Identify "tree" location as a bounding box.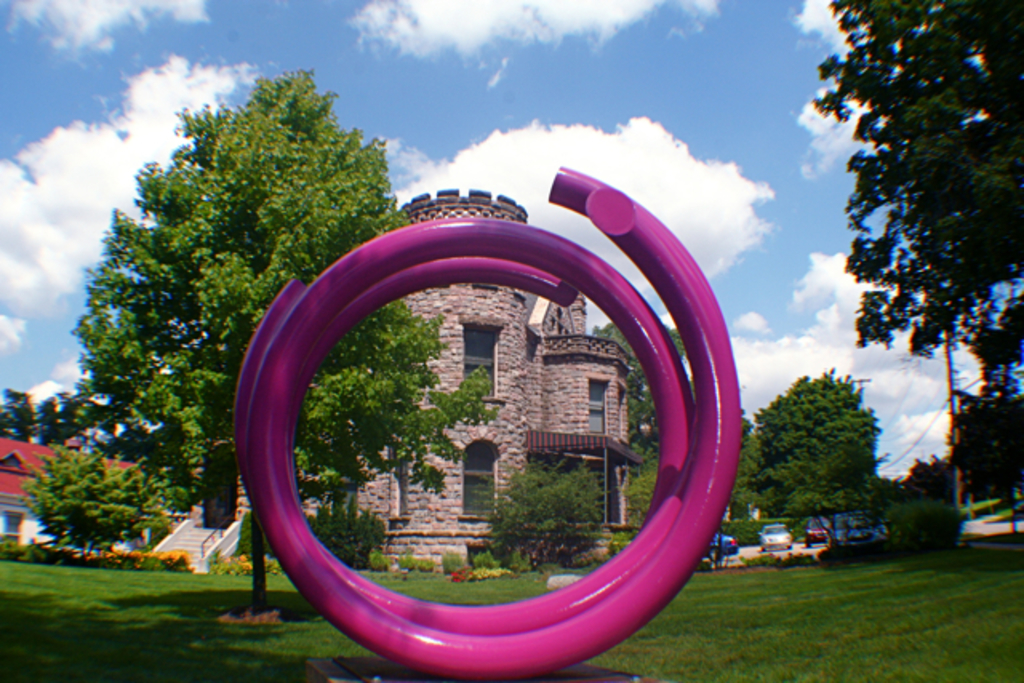
pyautogui.locateOnScreen(618, 470, 661, 531).
